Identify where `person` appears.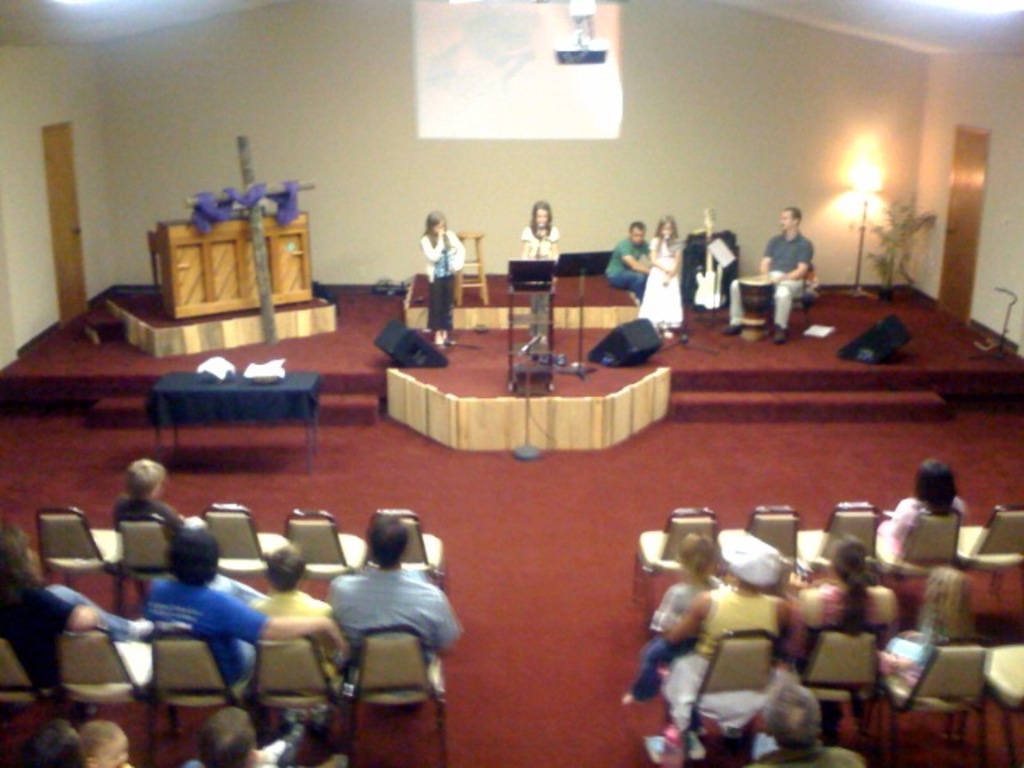
Appears at select_region(0, 526, 149, 690).
